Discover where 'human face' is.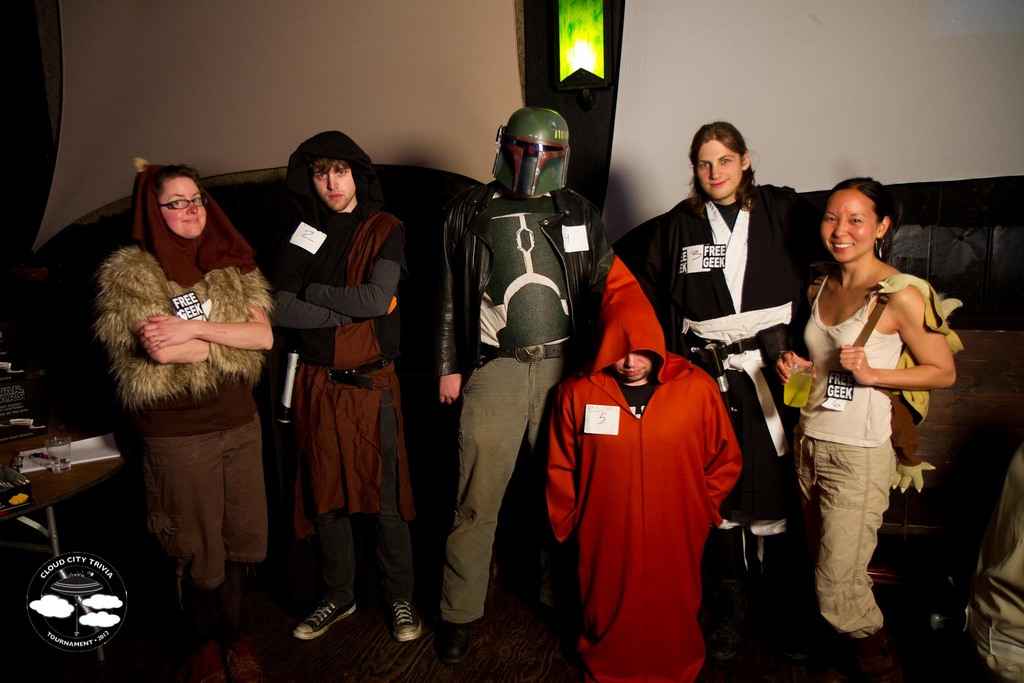
Discovered at [614, 352, 656, 387].
